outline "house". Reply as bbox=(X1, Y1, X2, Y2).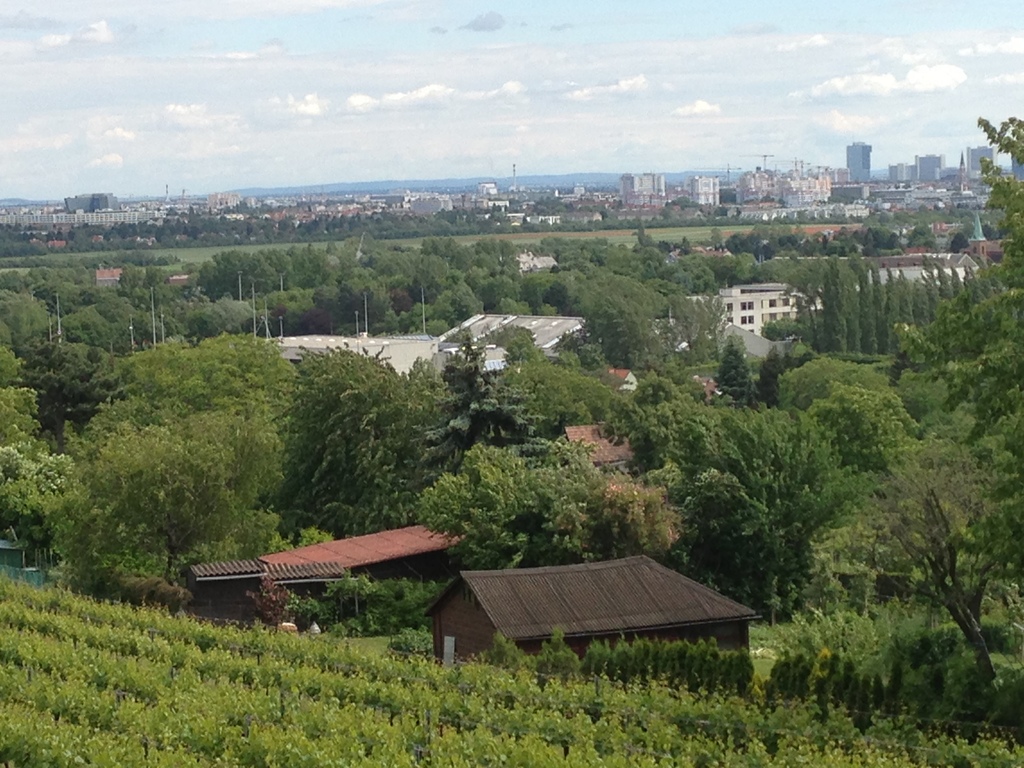
bbox=(685, 280, 824, 338).
